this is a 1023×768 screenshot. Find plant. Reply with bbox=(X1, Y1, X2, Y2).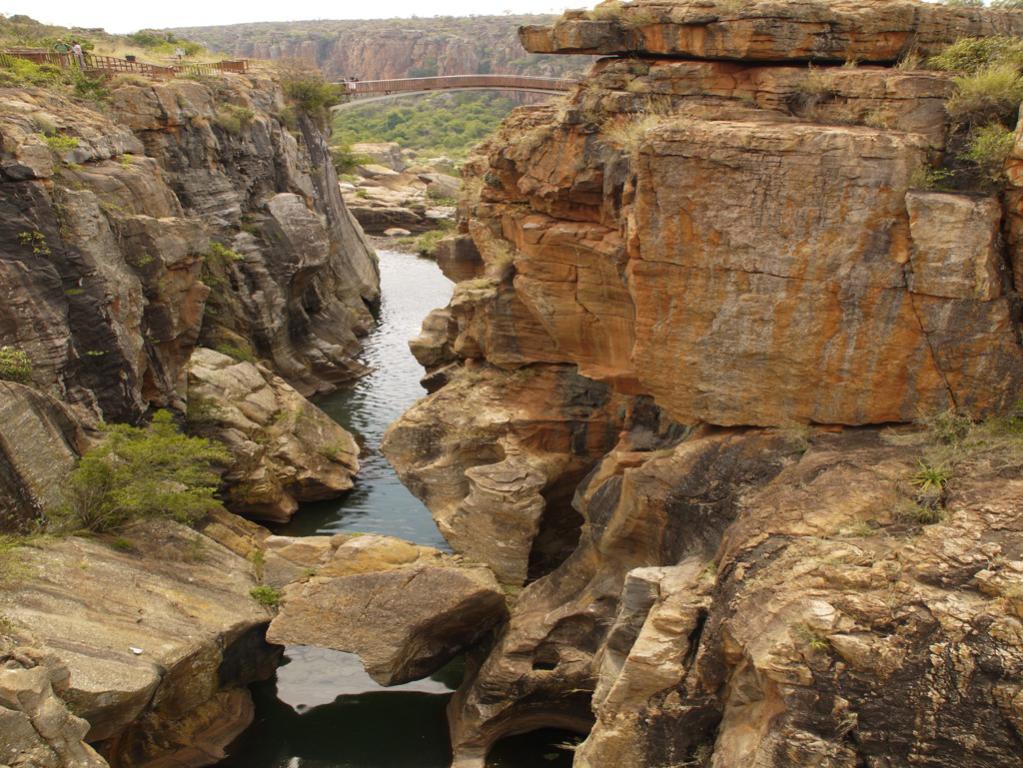
bbox=(932, 56, 1022, 130).
